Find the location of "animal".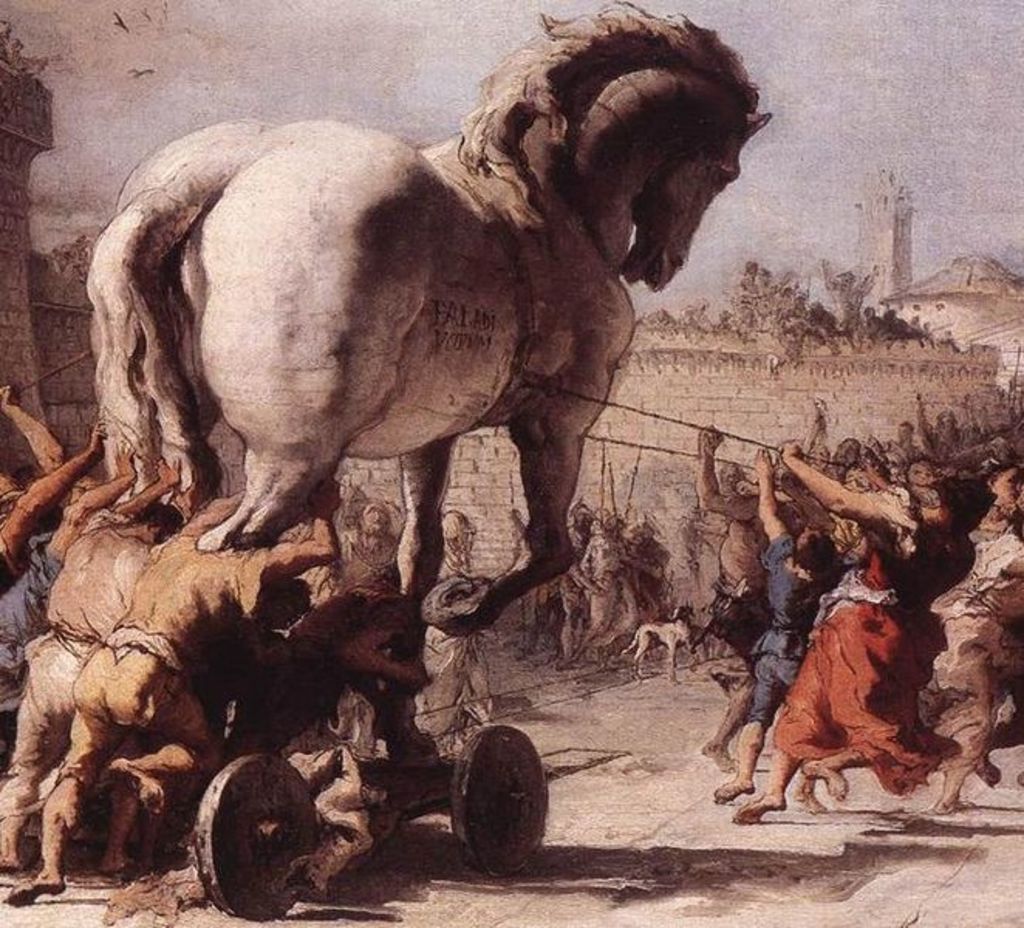
Location: bbox(702, 532, 1022, 821).
